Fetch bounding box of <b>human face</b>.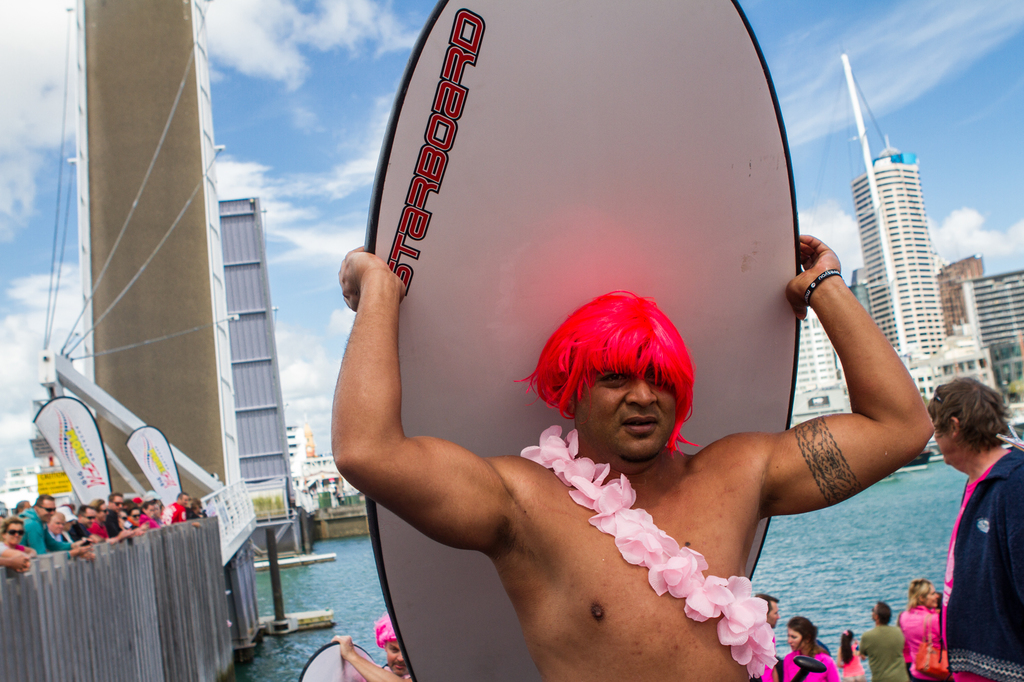
Bbox: <bbox>81, 509, 95, 529</bbox>.
